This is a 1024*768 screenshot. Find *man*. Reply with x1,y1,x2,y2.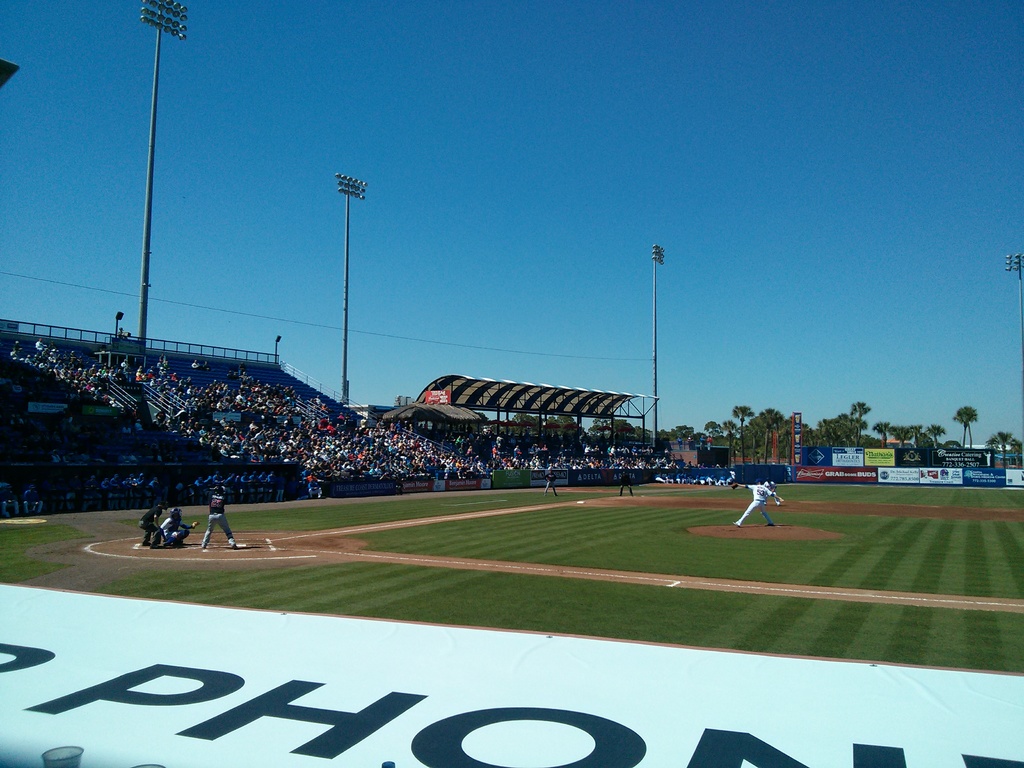
156,502,202,547.
